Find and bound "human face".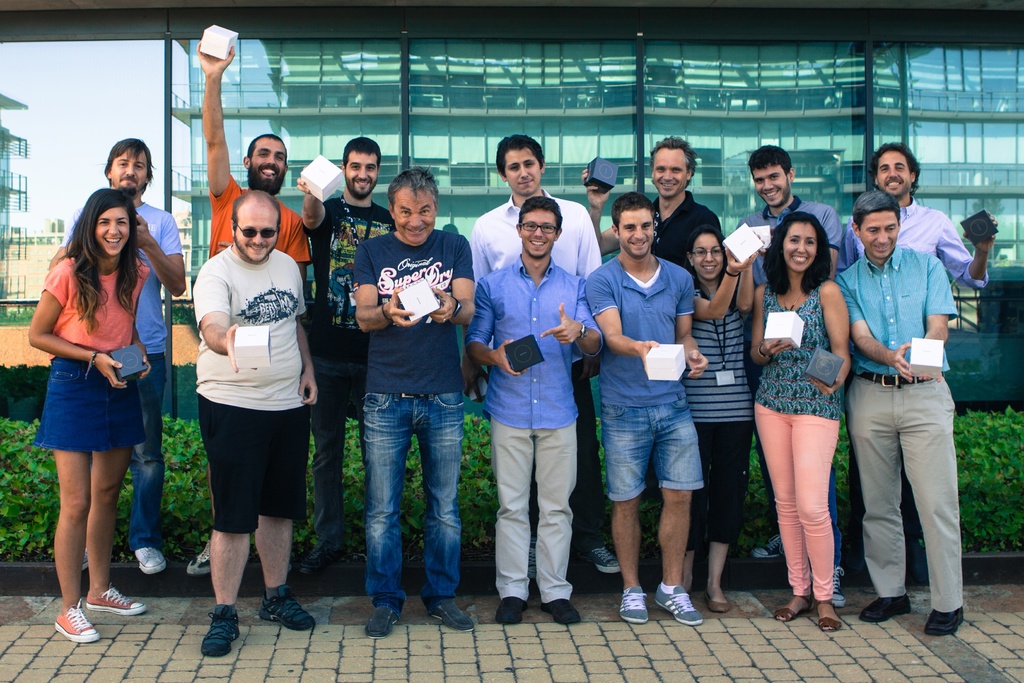
Bound: detection(874, 146, 918, 202).
